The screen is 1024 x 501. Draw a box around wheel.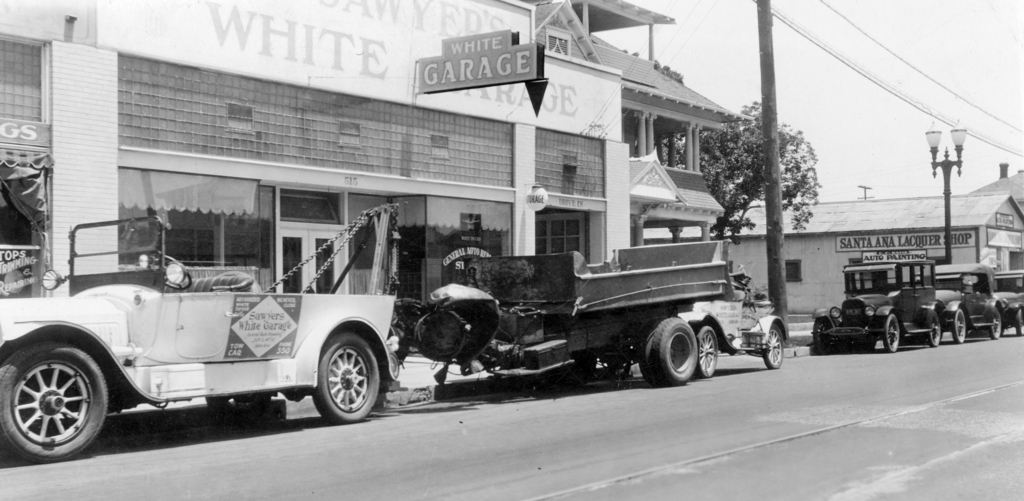
rect(927, 309, 945, 350).
